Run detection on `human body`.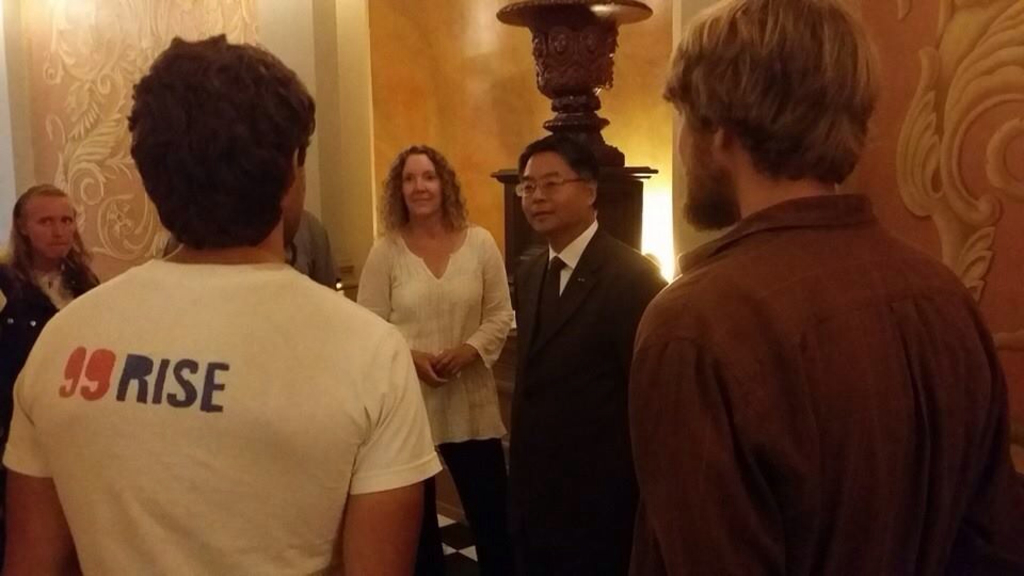
Result: crop(524, 137, 658, 575).
